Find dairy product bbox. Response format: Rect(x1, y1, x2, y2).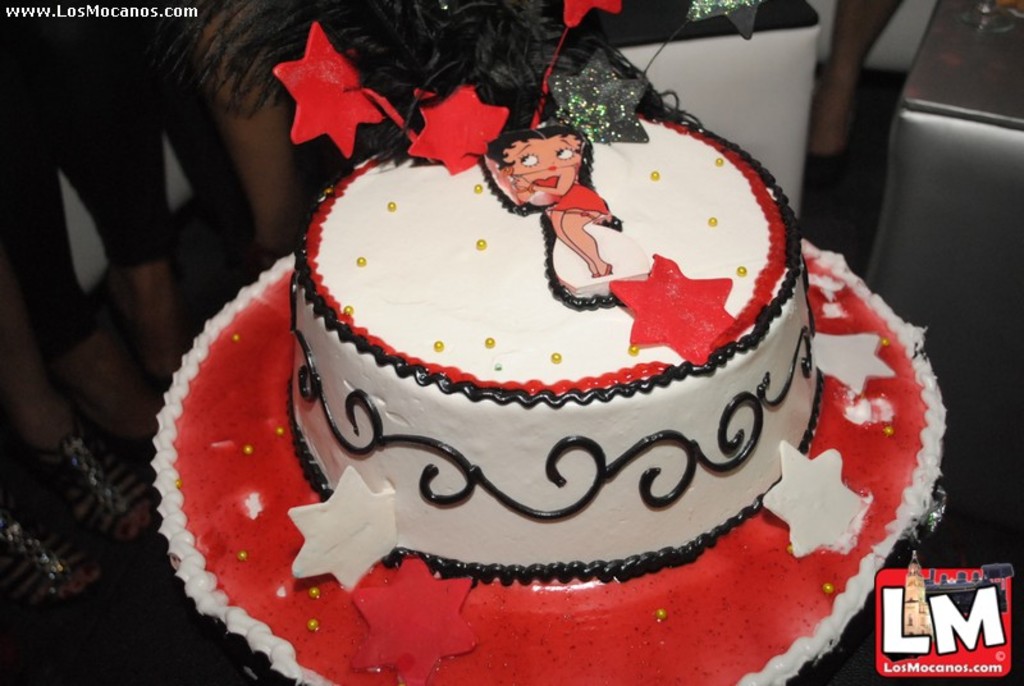
Rect(283, 111, 813, 575).
